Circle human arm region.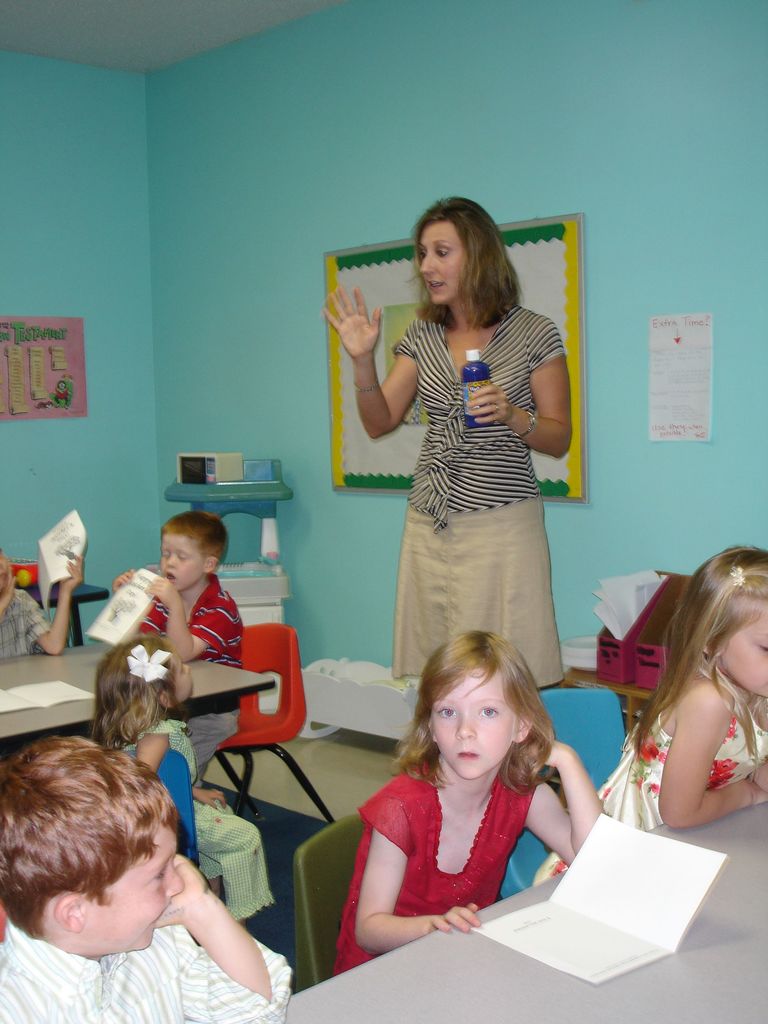
Region: box=[23, 550, 86, 655].
